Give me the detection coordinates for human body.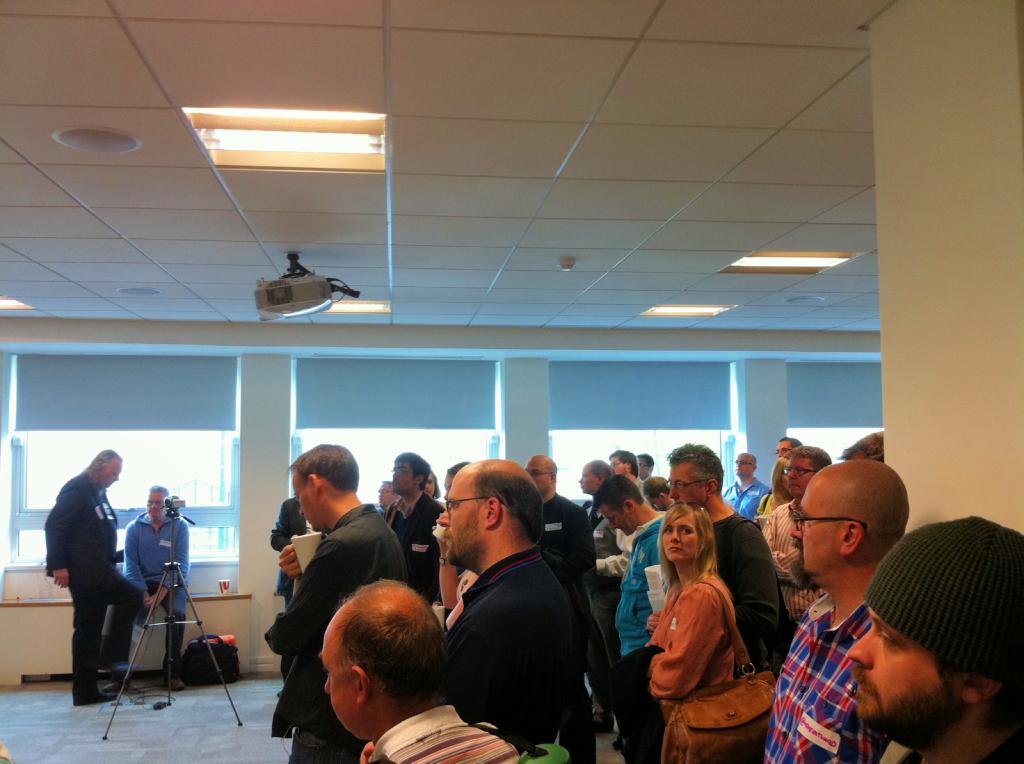
(left=361, top=701, right=515, bottom=763).
